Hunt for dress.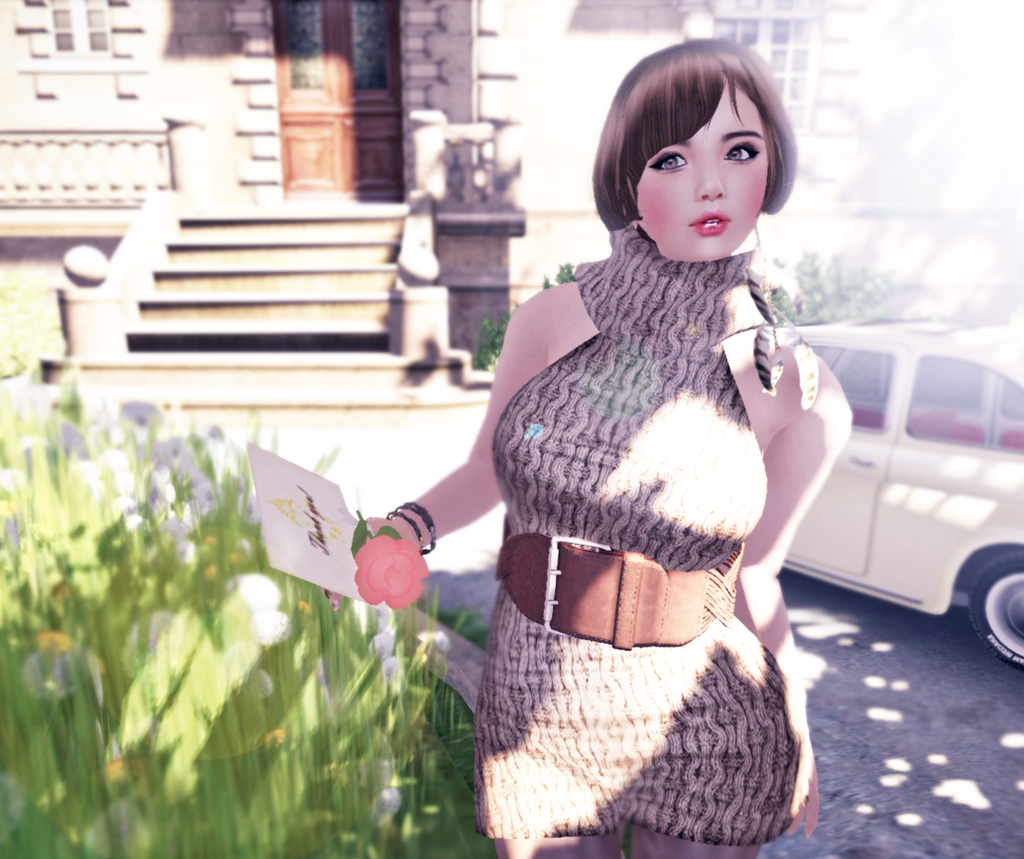
Hunted down at detection(477, 226, 817, 847).
